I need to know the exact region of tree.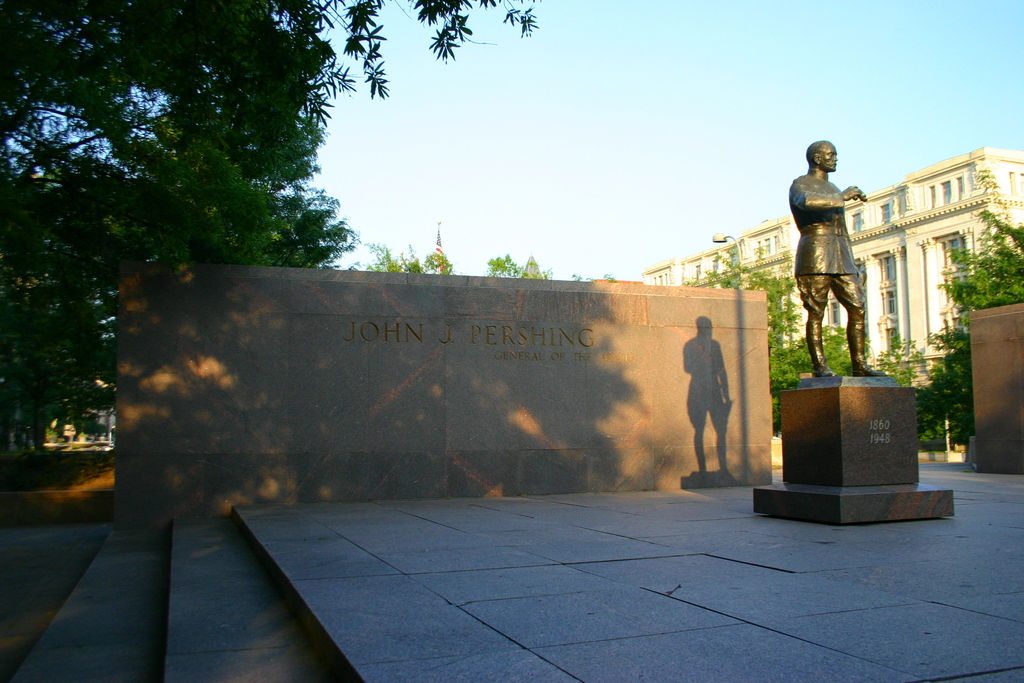
Region: l=912, t=170, r=1023, b=449.
